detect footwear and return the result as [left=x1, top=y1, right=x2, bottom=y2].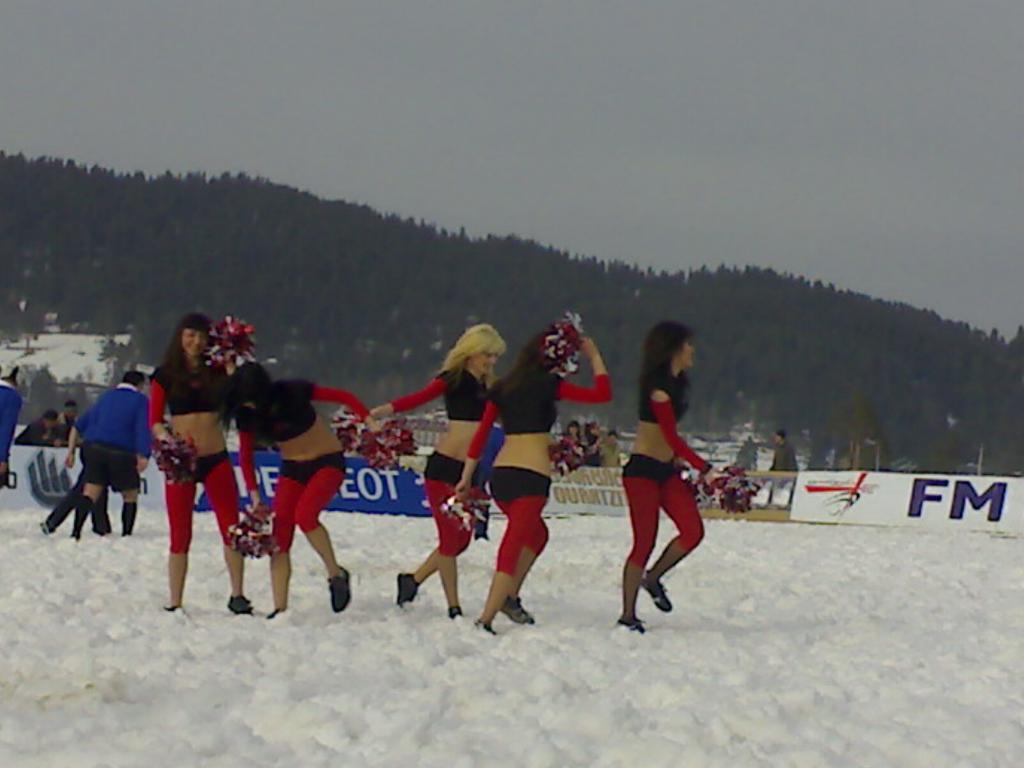
[left=266, top=603, right=290, bottom=618].
